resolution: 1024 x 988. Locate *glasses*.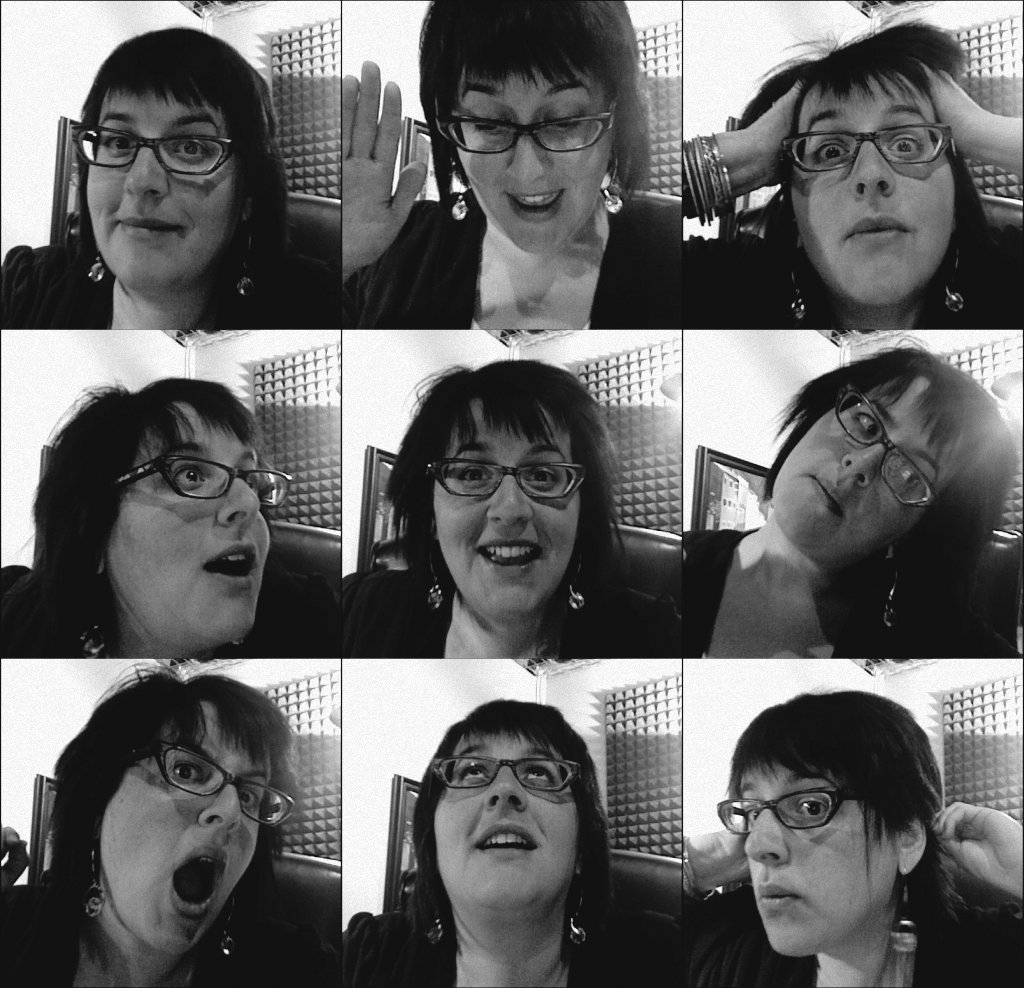
box=[830, 388, 941, 520].
